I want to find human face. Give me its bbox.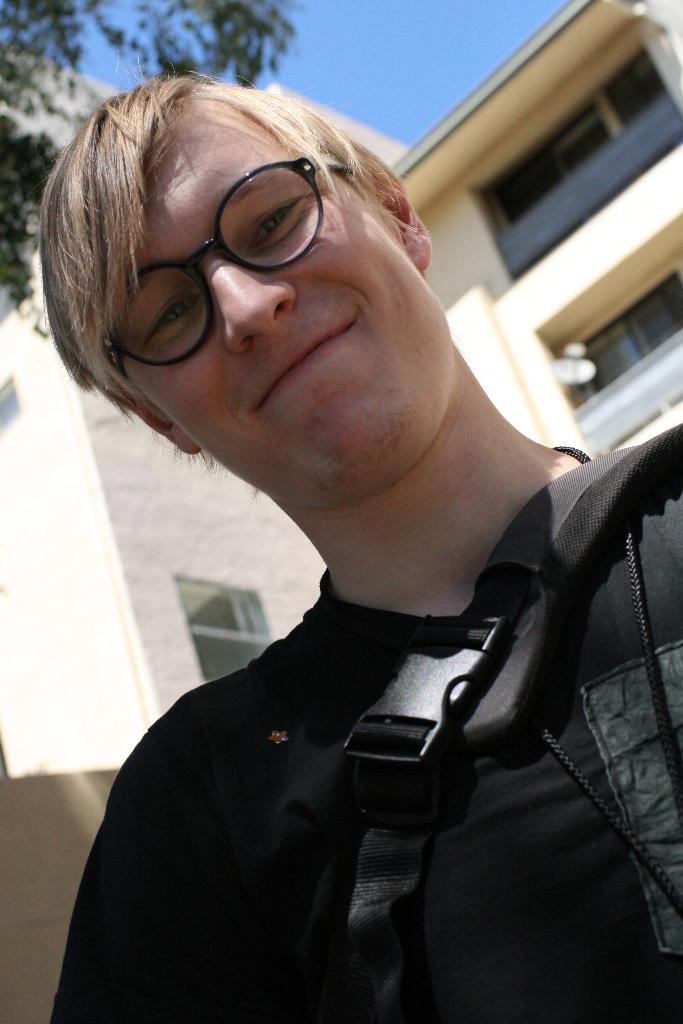
region(106, 84, 475, 524).
